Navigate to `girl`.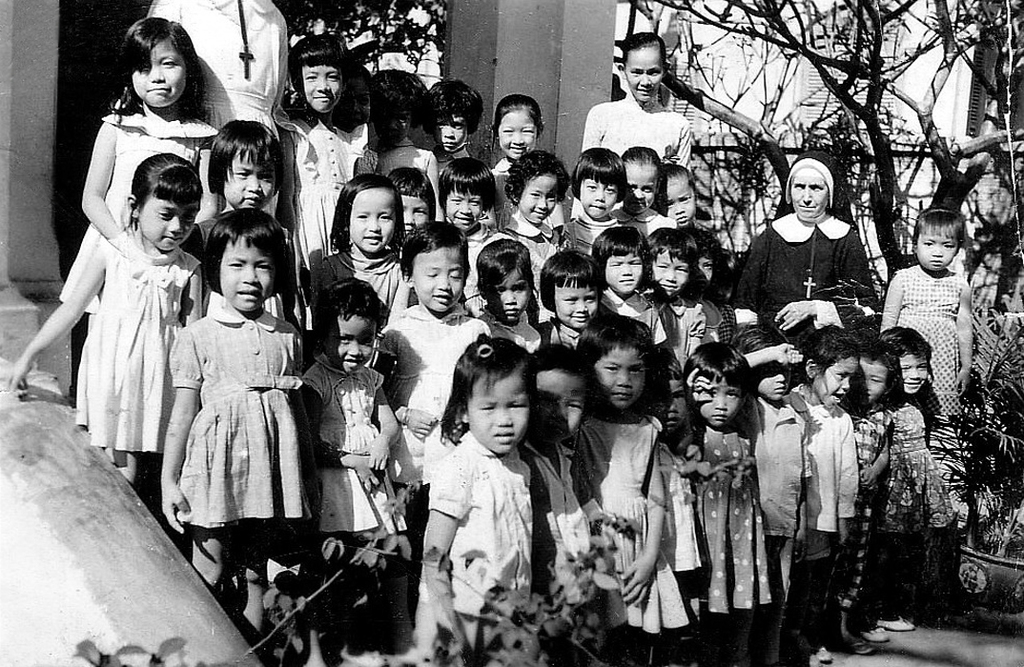
Navigation target: l=385, t=164, r=436, b=236.
